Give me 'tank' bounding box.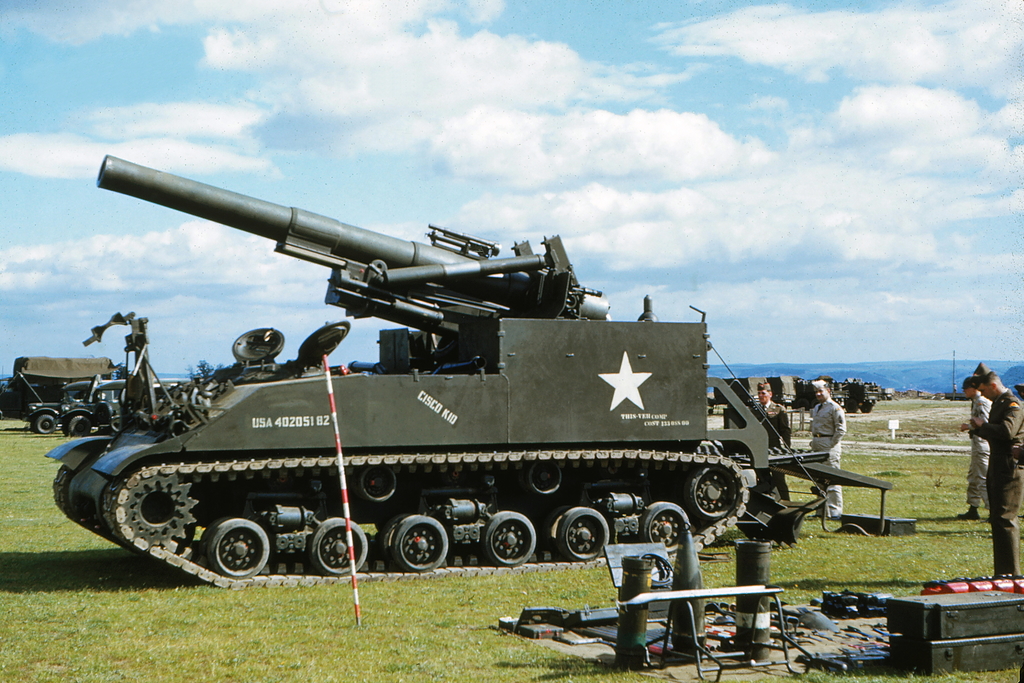
46,152,776,589.
